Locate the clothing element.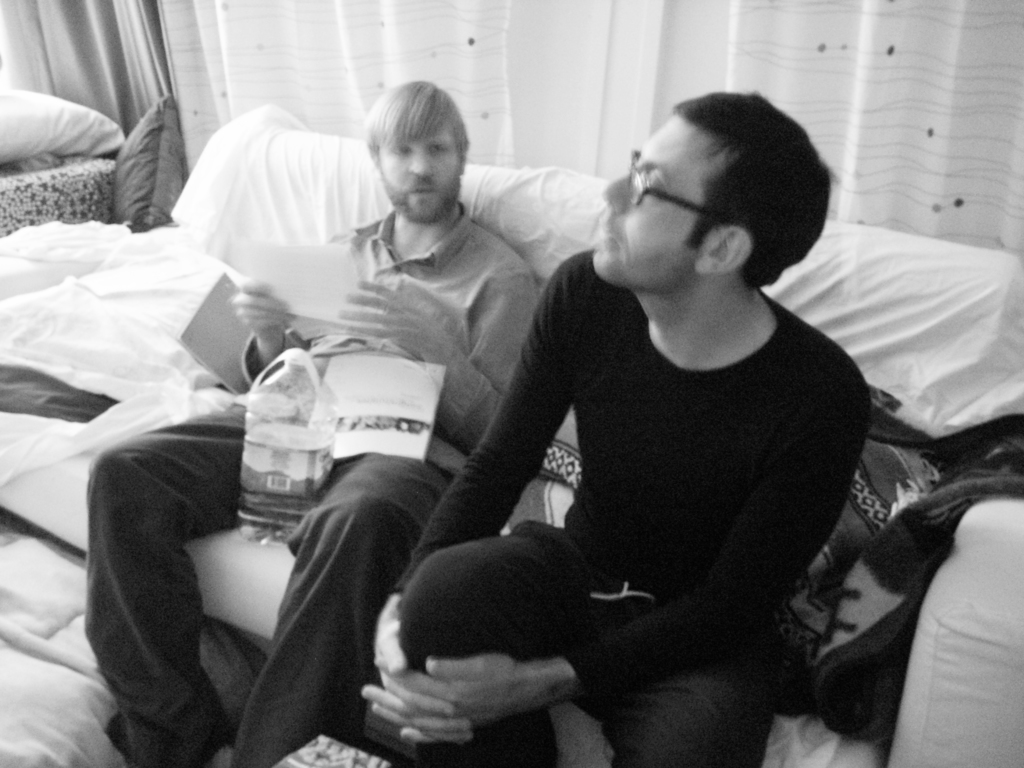
Element bbox: 81/200/535/767.
